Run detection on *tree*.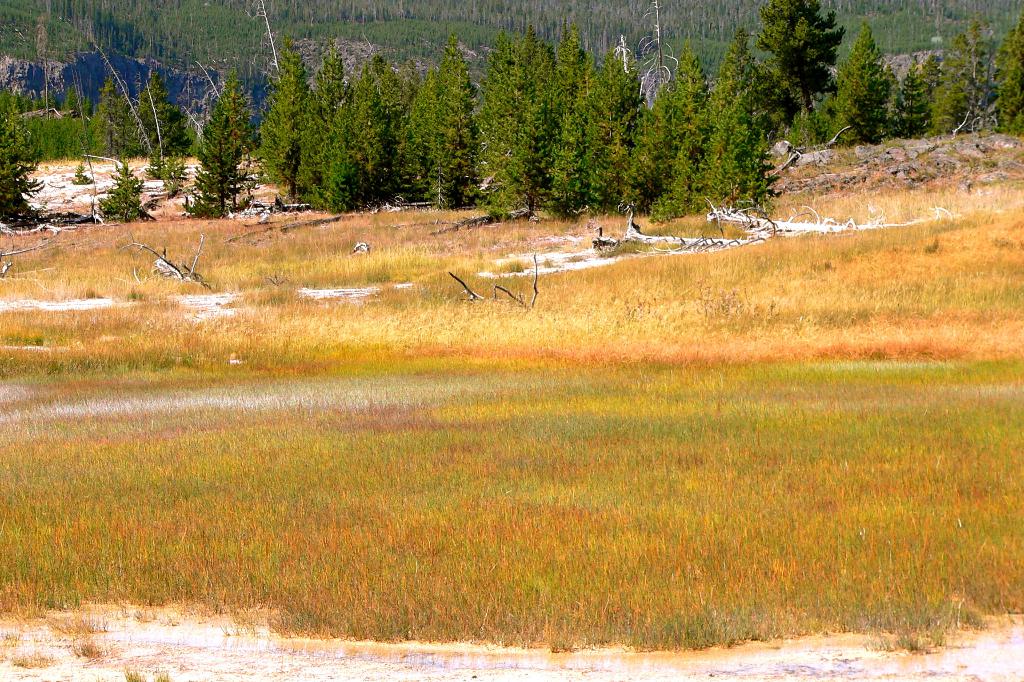
Result: {"left": 0, "top": 103, "right": 36, "bottom": 229}.
